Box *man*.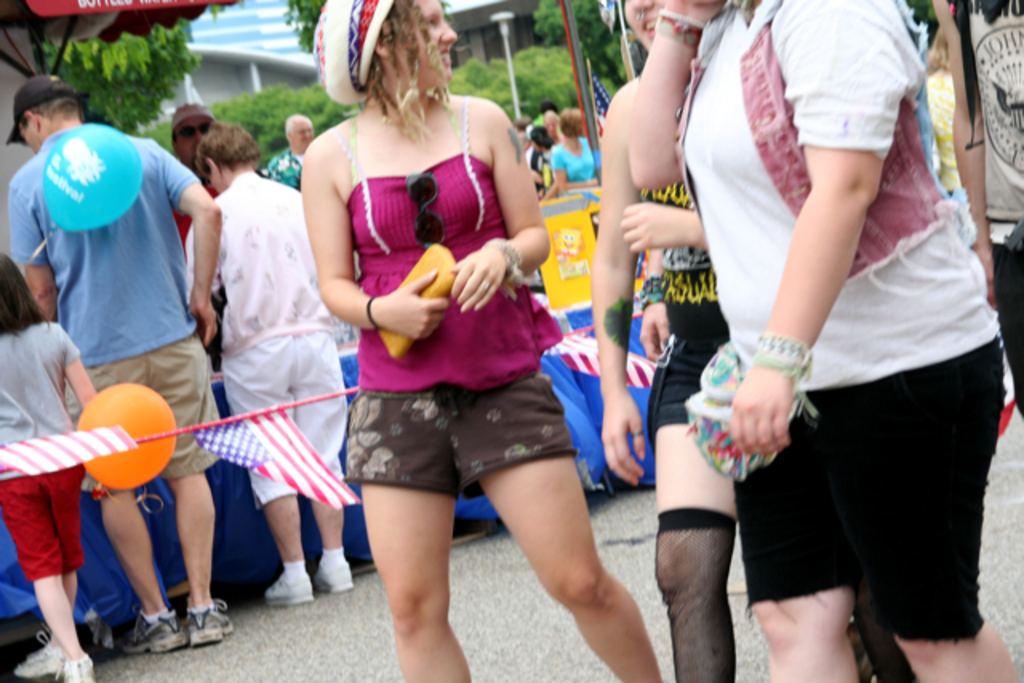
<region>182, 128, 378, 609</region>.
